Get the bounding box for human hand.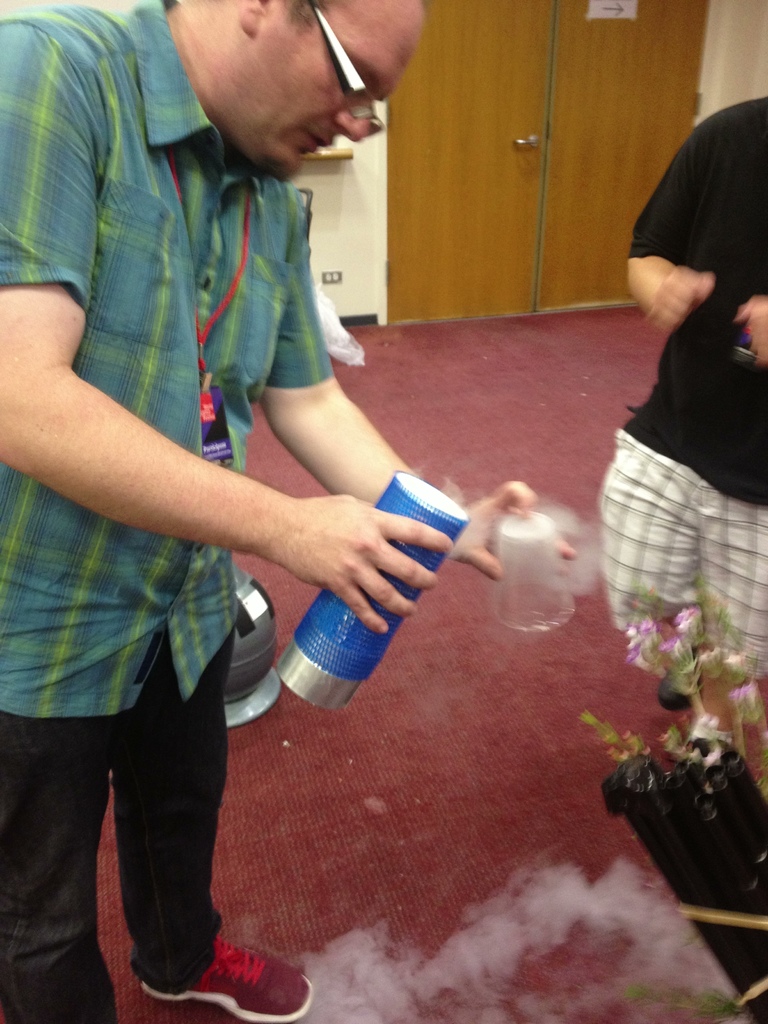
rect(646, 268, 712, 333).
